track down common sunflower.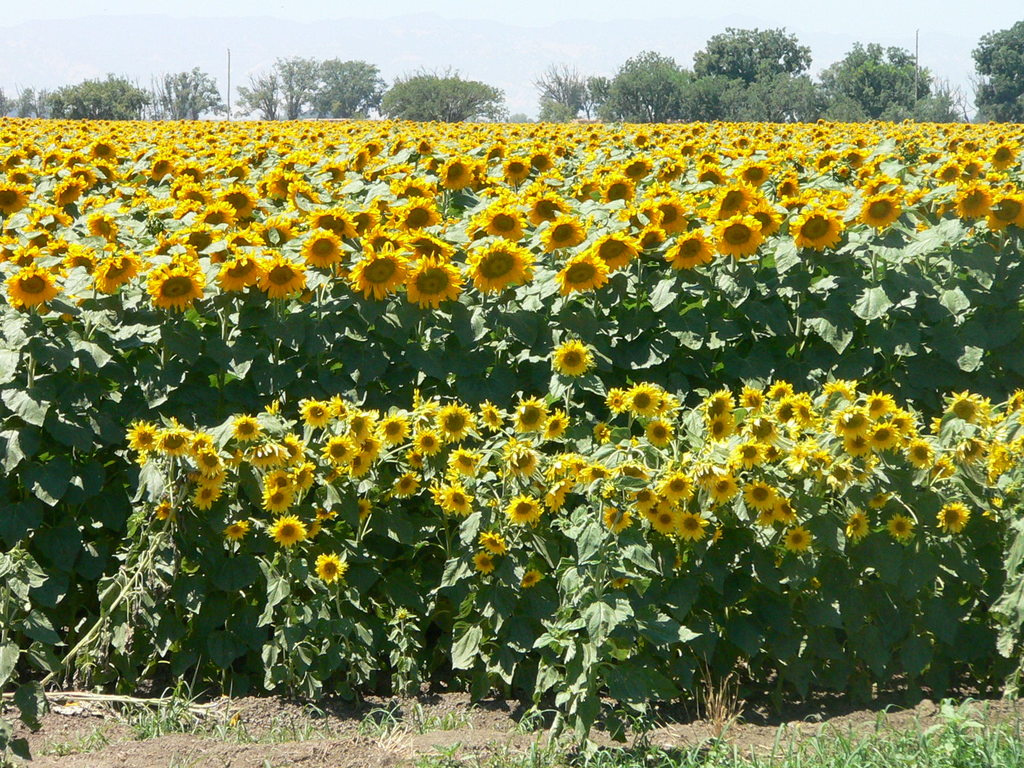
Tracked to x1=891 y1=515 x2=911 y2=540.
